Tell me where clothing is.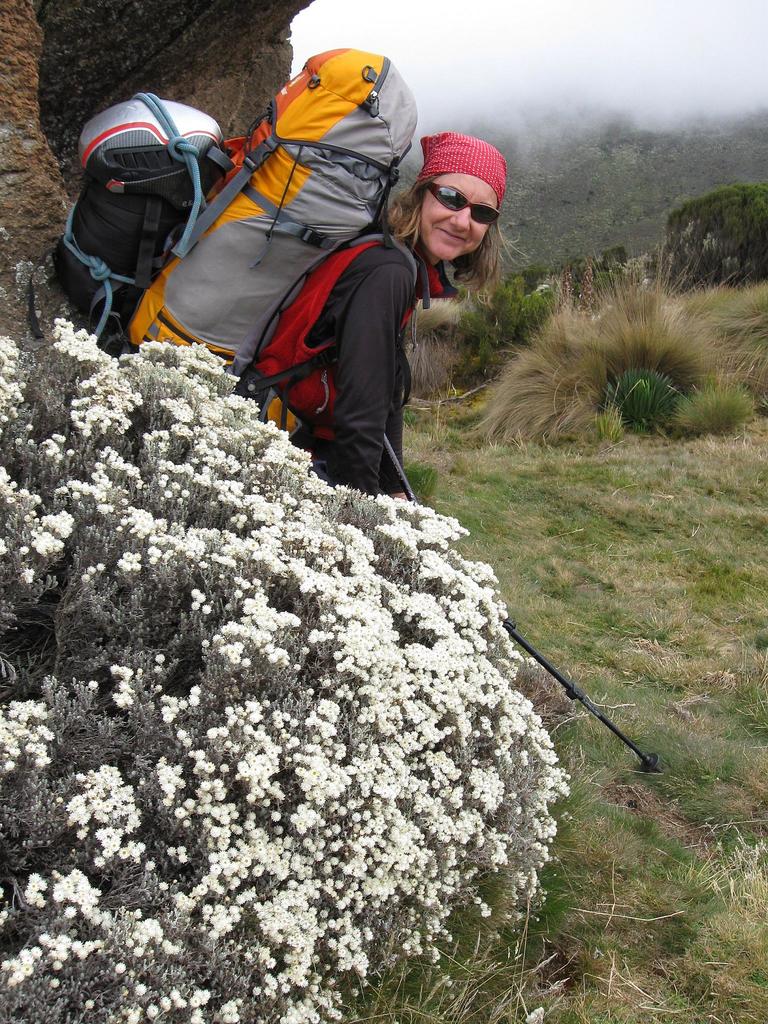
clothing is at <box>425,138,509,183</box>.
